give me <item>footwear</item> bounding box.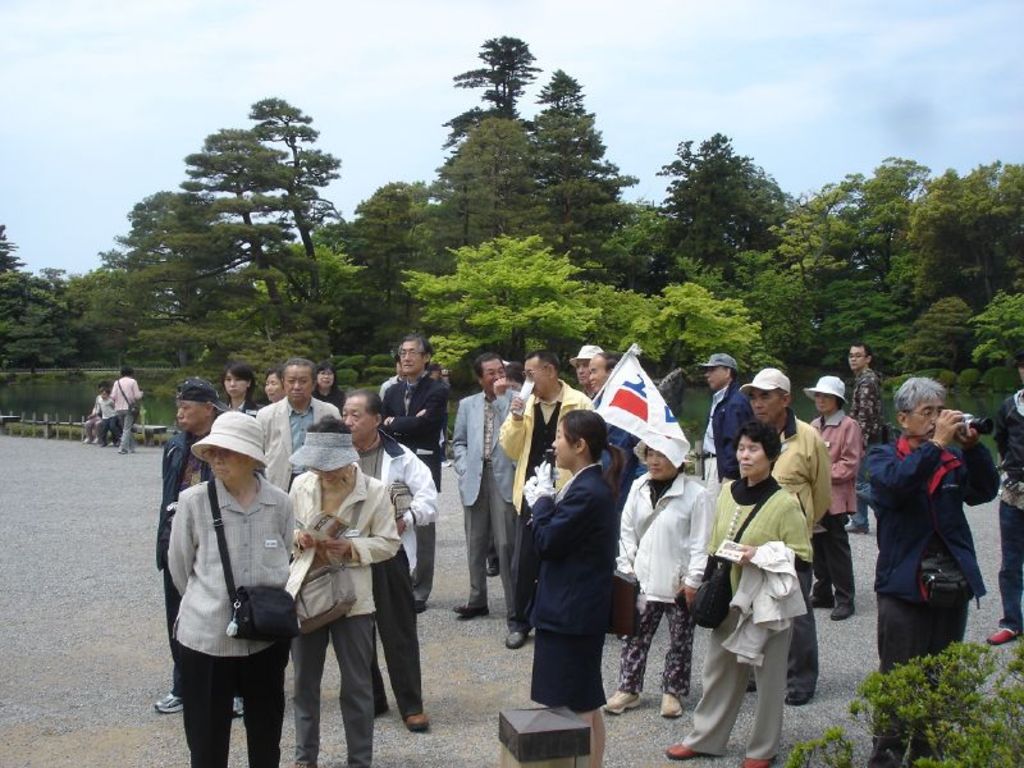
region(846, 522, 865, 535).
